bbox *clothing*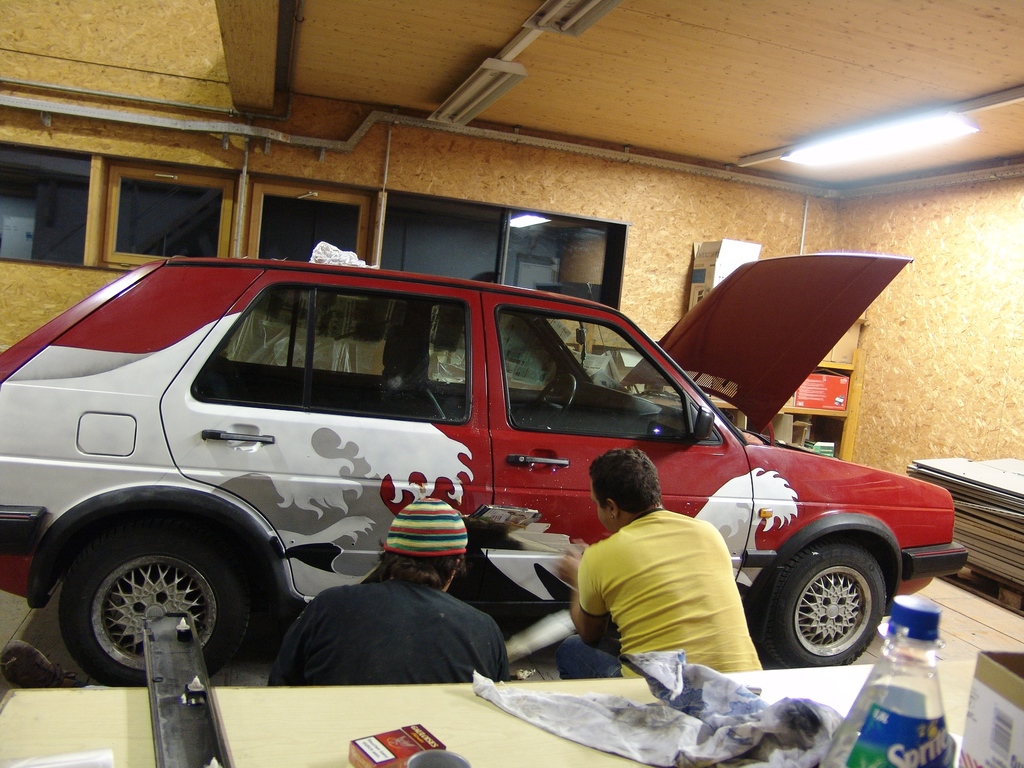
(x1=552, y1=496, x2=764, y2=682)
